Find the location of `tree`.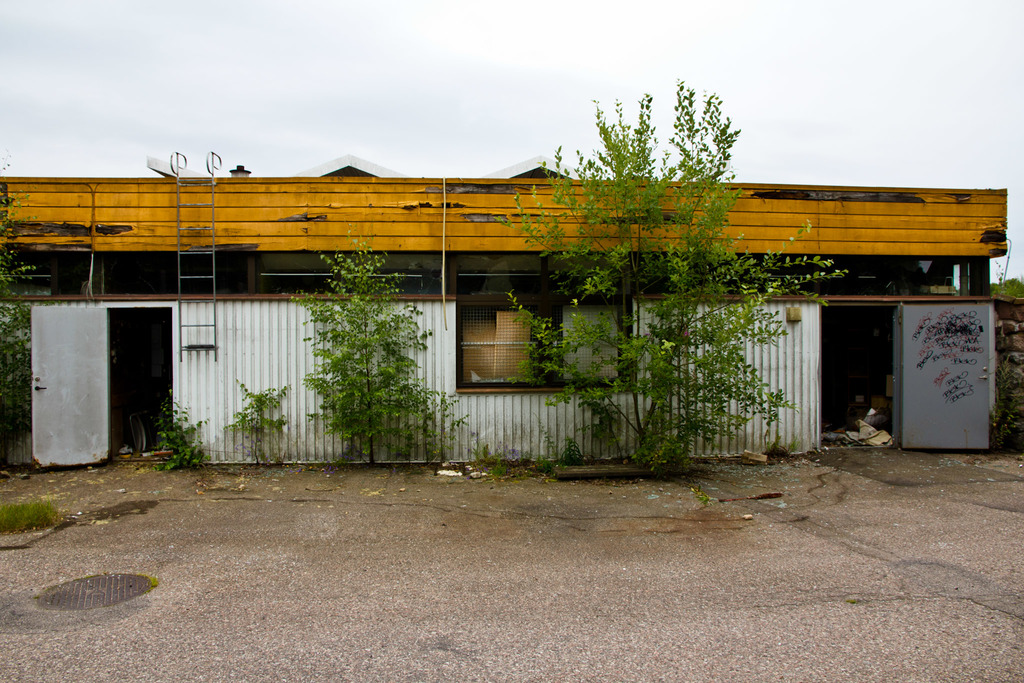
Location: l=512, t=83, r=824, b=493.
